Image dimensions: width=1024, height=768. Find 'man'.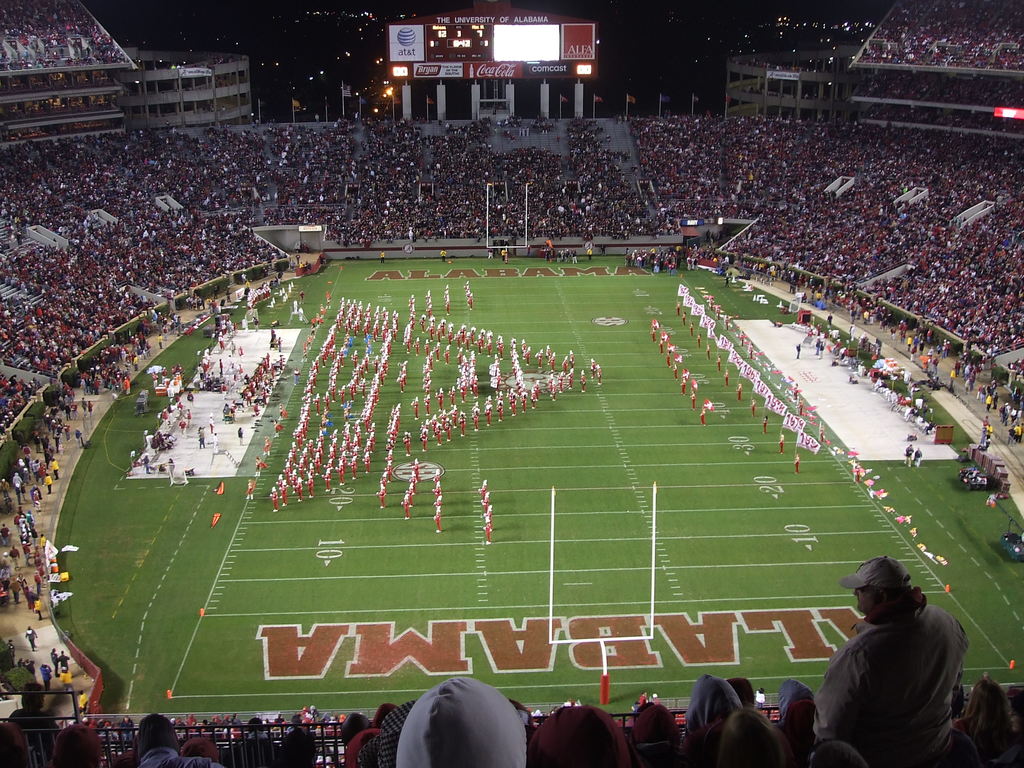
(x1=587, y1=248, x2=593, y2=260).
